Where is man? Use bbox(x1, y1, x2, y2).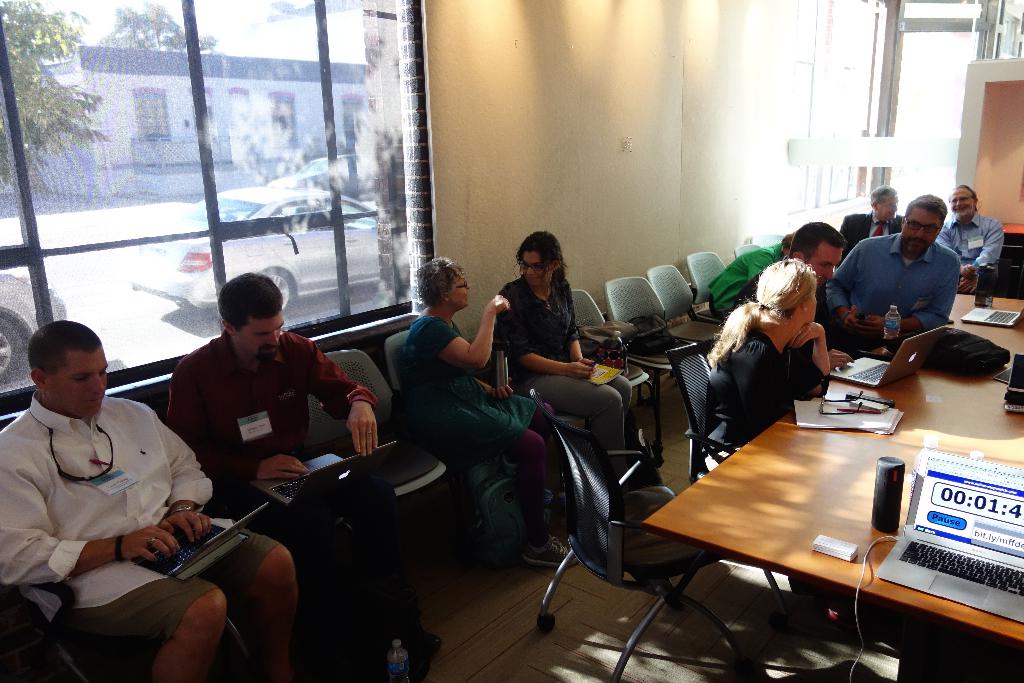
bbox(935, 185, 1004, 293).
